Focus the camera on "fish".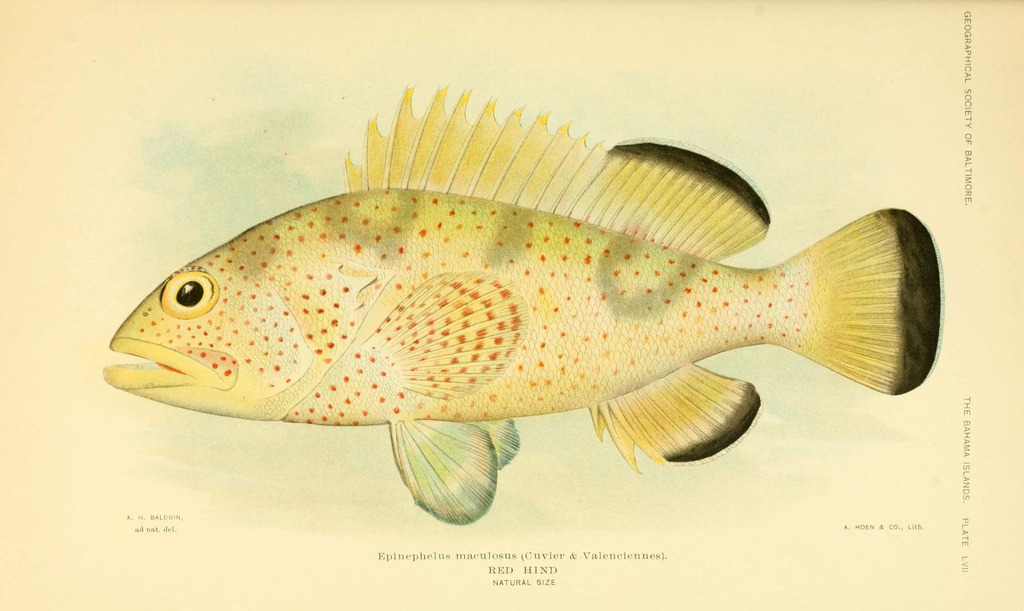
Focus region: 96,77,940,519.
